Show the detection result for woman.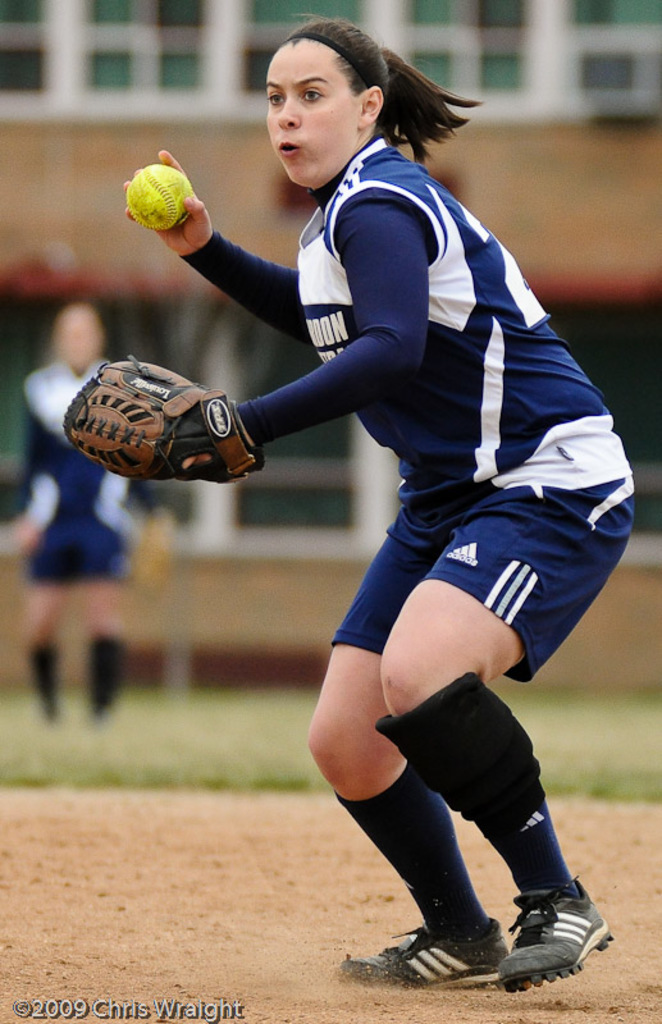
0,292,163,735.
